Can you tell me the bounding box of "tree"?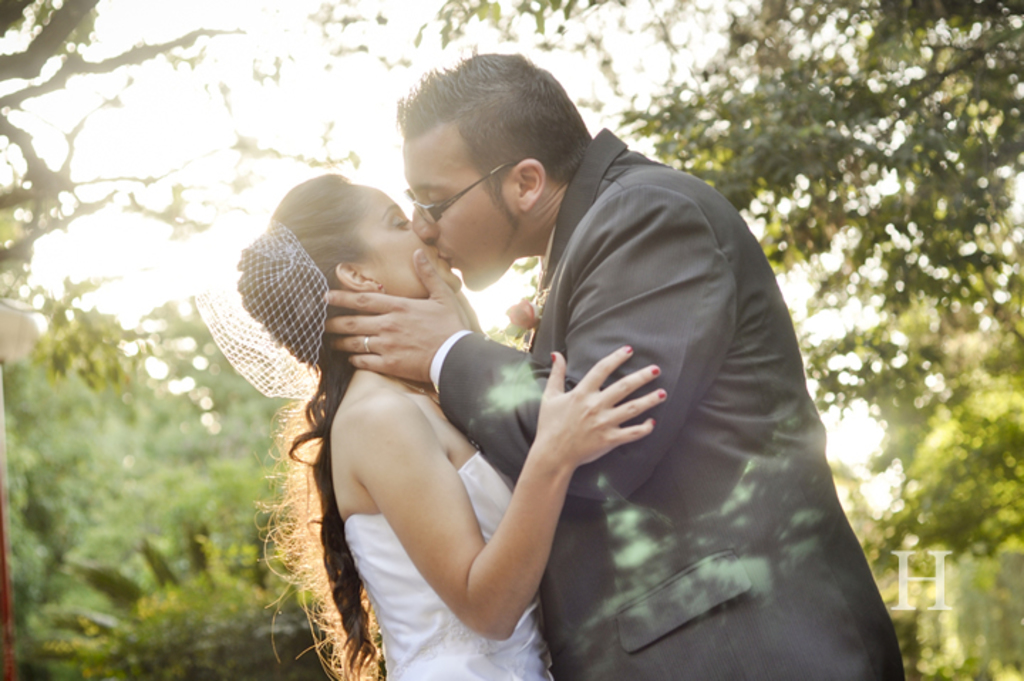
bbox=[0, 316, 319, 680].
